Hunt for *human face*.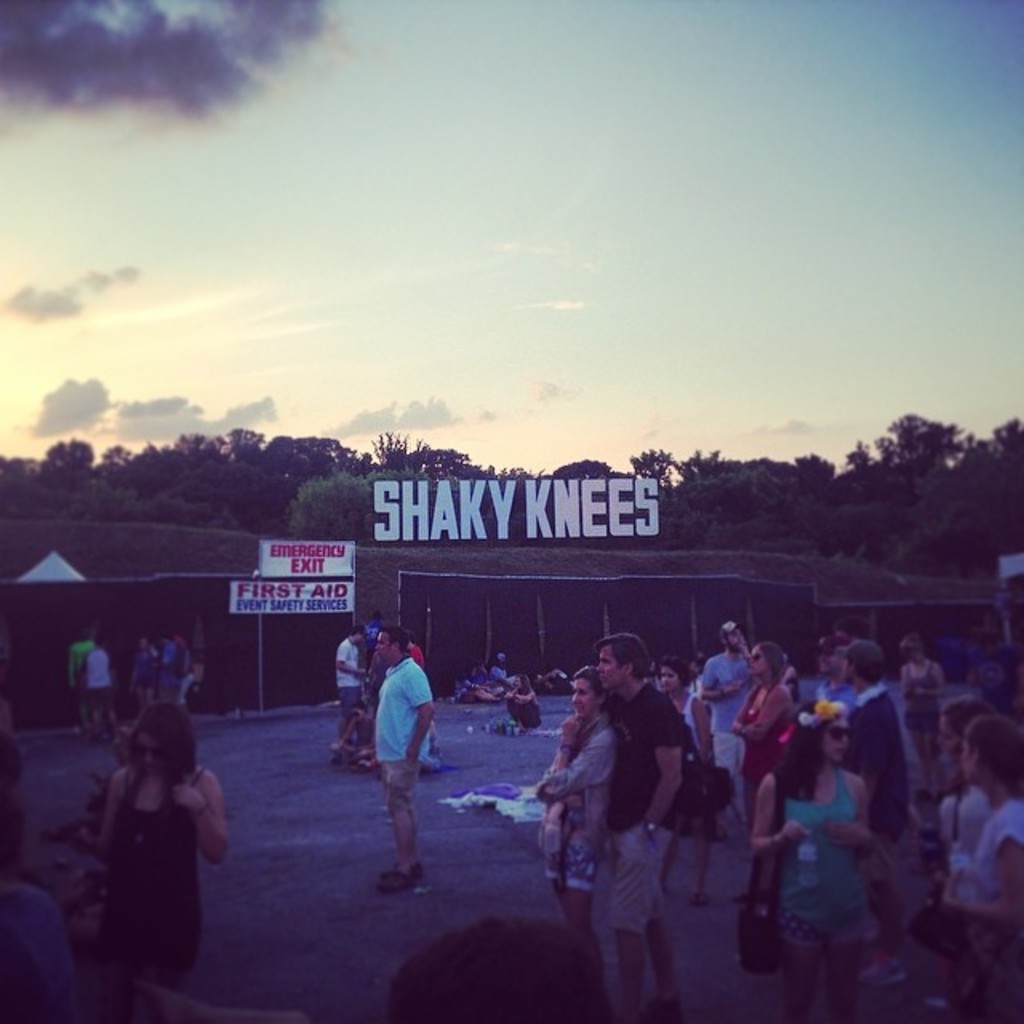
Hunted down at bbox(826, 715, 843, 758).
